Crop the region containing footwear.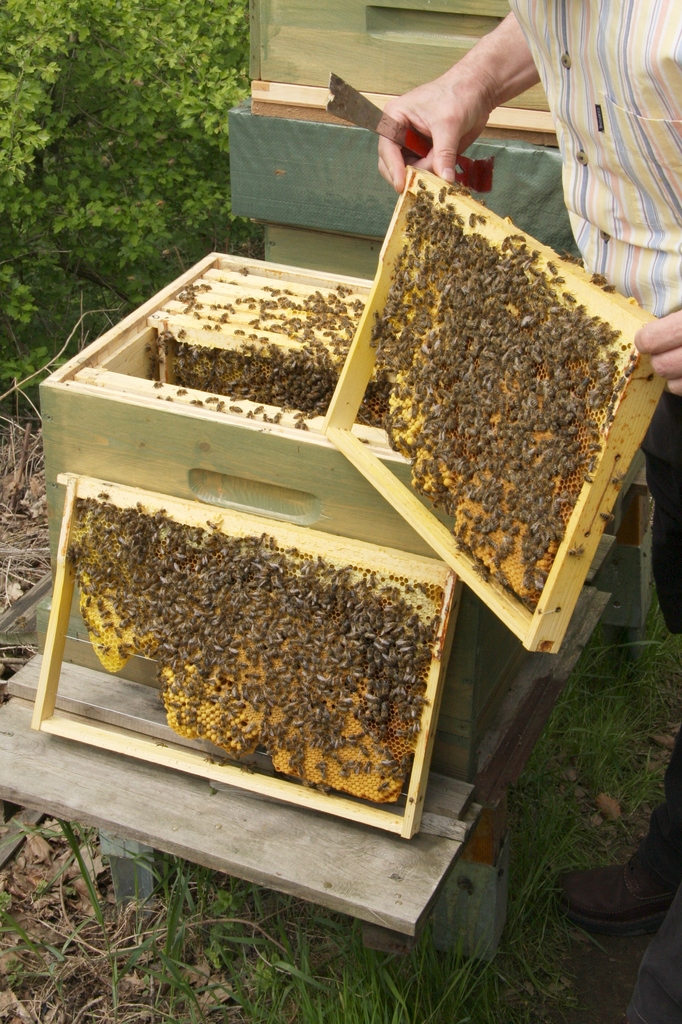
Crop region: select_region(537, 854, 670, 931).
